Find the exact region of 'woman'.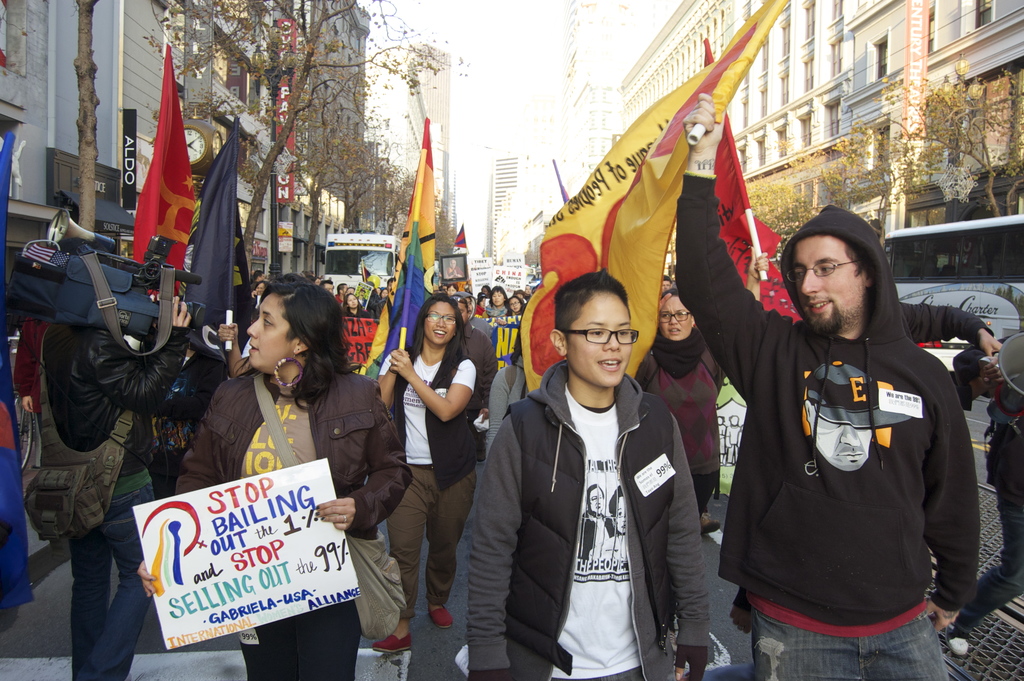
Exact region: {"x1": 248, "y1": 281, "x2": 269, "y2": 324}.
